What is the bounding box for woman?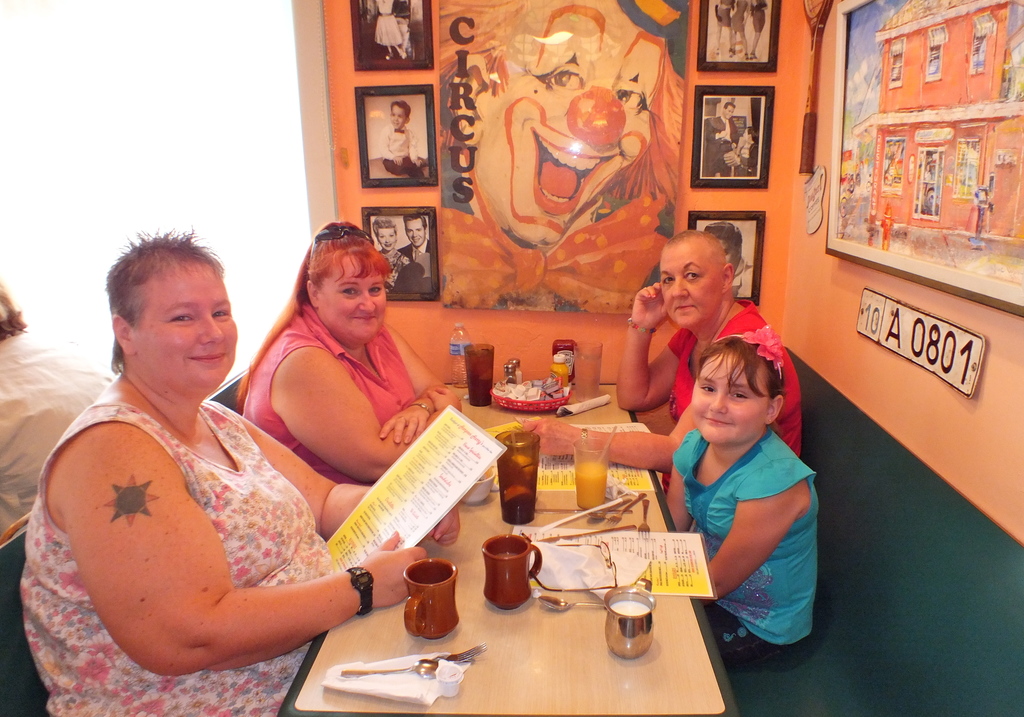
select_region(372, 220, 410, 294).
